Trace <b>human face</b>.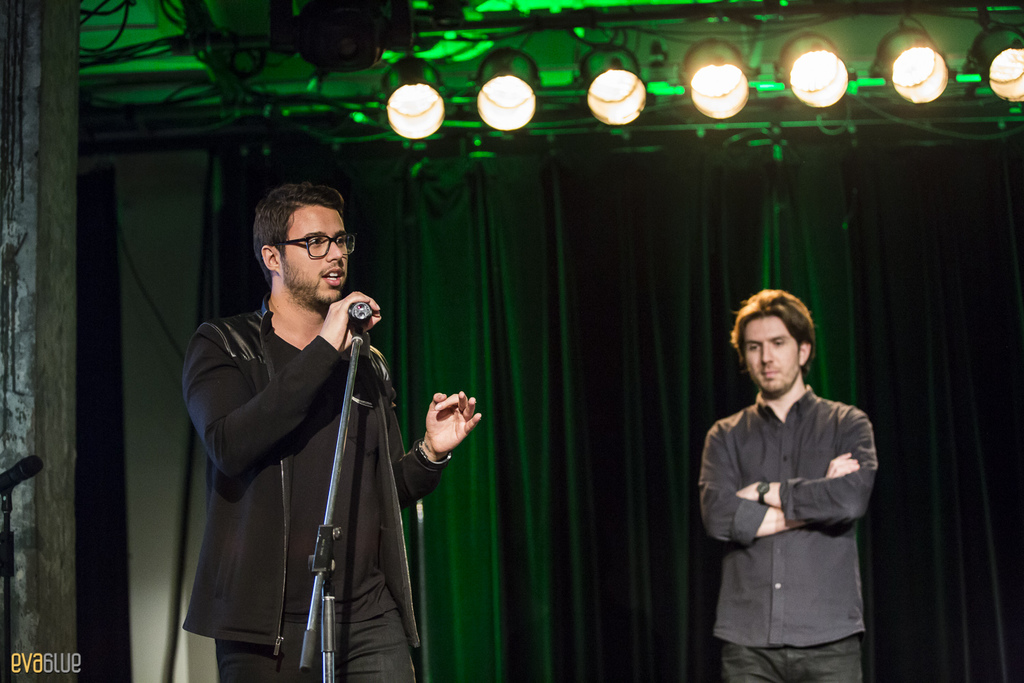
Traced to <box>740,313,796,390</box>.
